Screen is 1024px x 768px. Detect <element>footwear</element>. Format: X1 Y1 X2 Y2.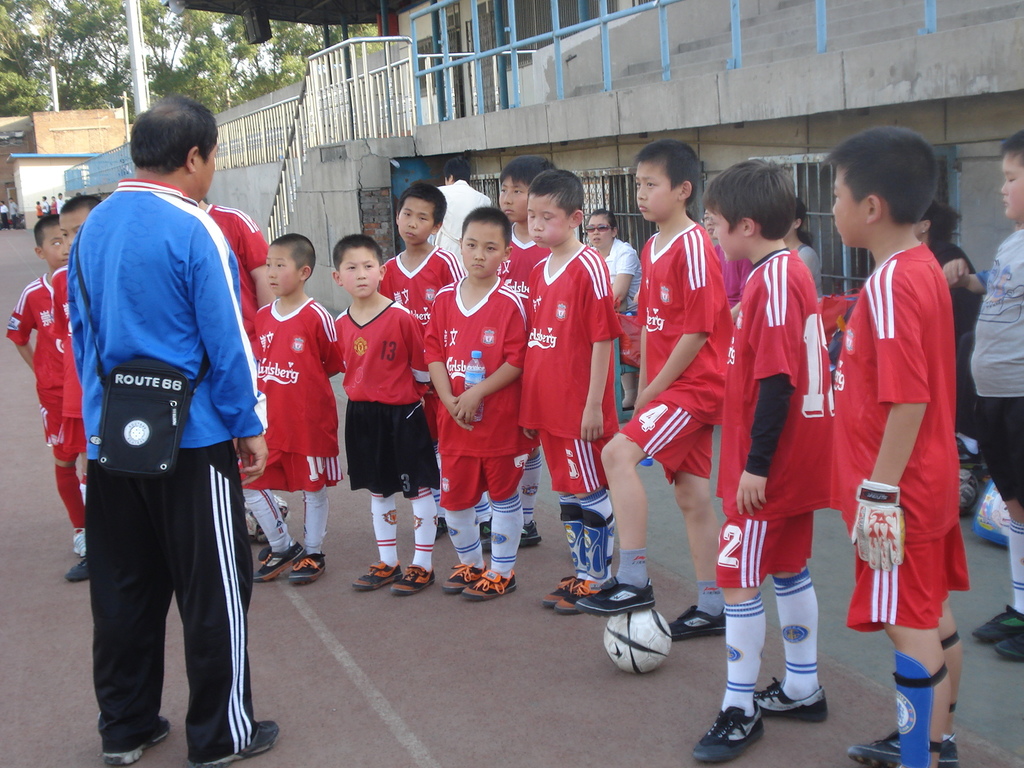
756 675 830 726.
